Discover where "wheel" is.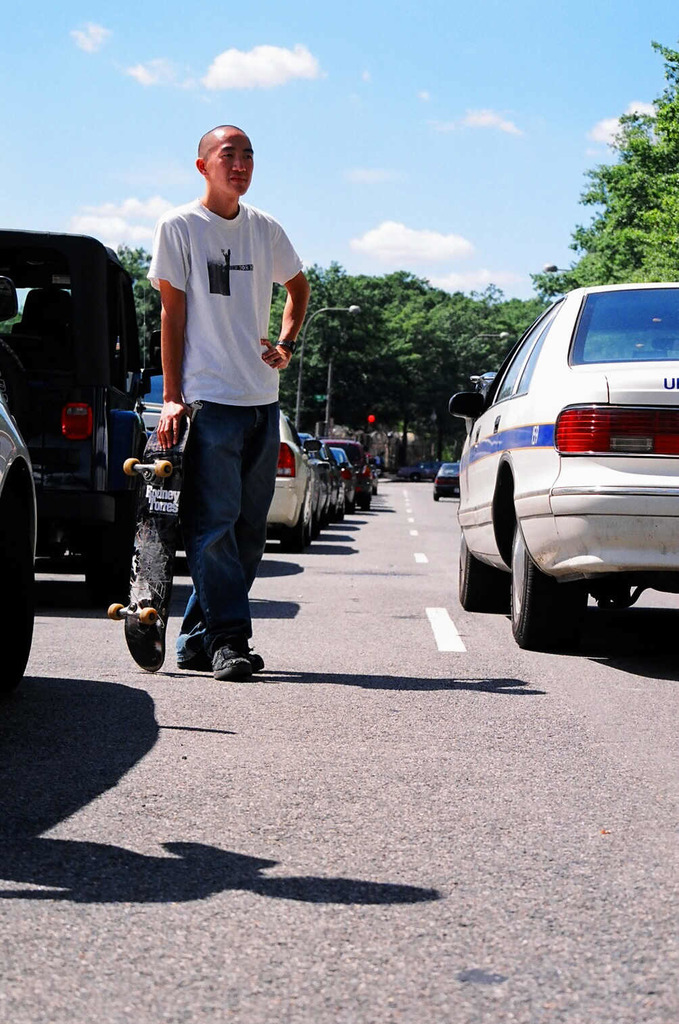
Discovered at pyautogui.locateOnScreen(155, 460, 172, 475).
